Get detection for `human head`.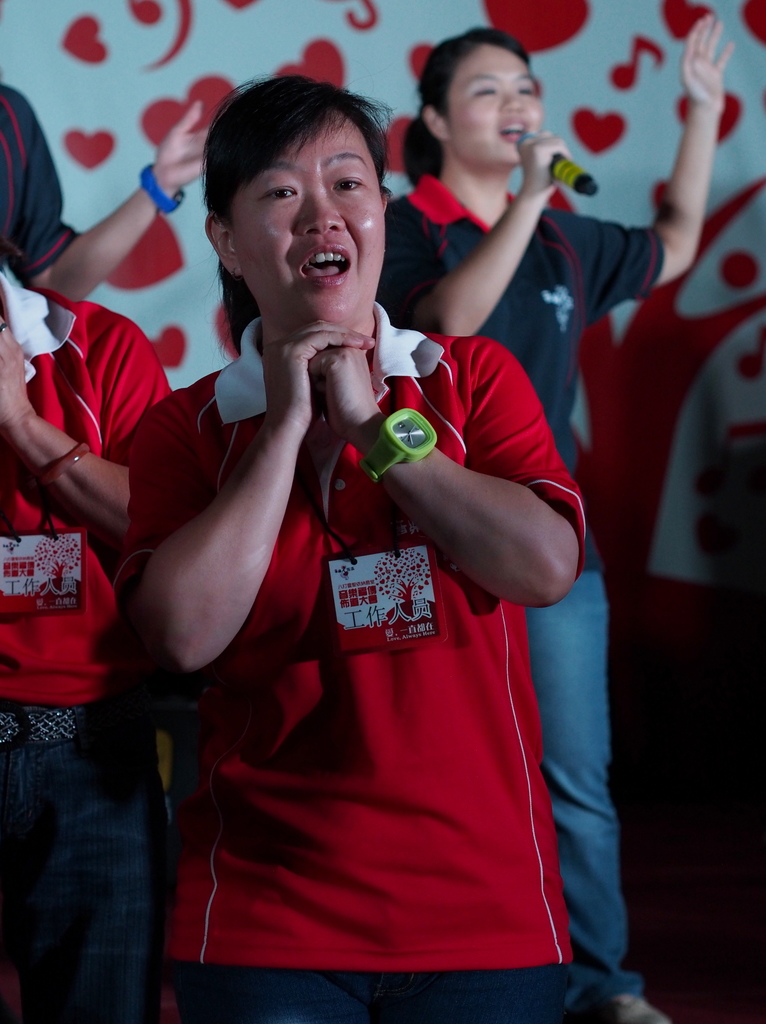
Detection: (left=424, top=29, right=545, bottom=172).
